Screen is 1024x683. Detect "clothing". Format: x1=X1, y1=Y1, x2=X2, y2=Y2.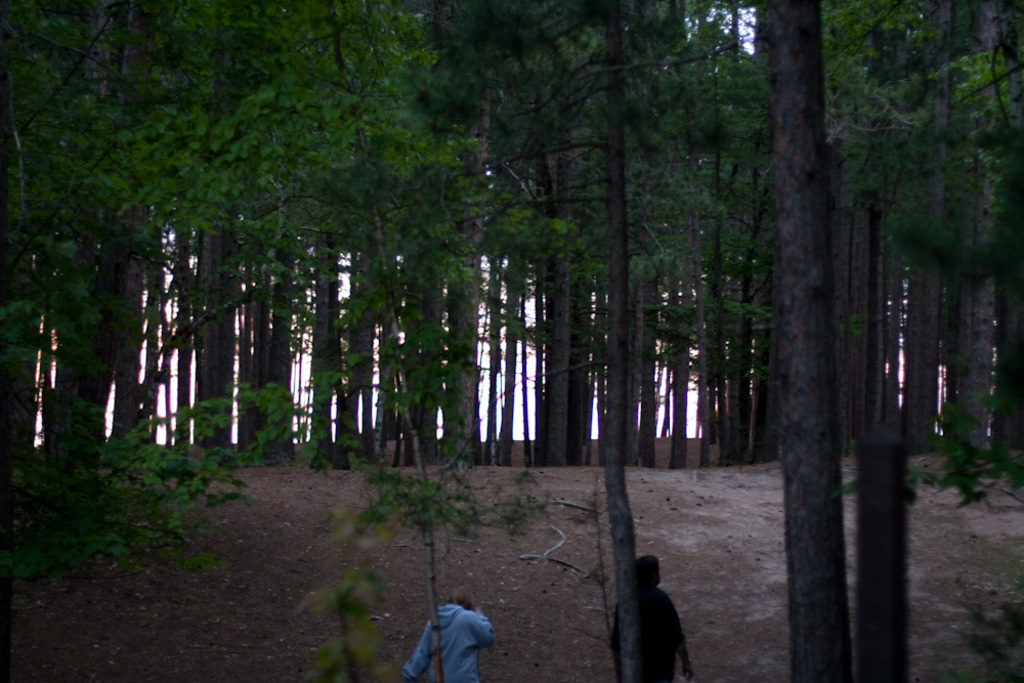
x1=418, y1=600, x2=498, y2=674.
